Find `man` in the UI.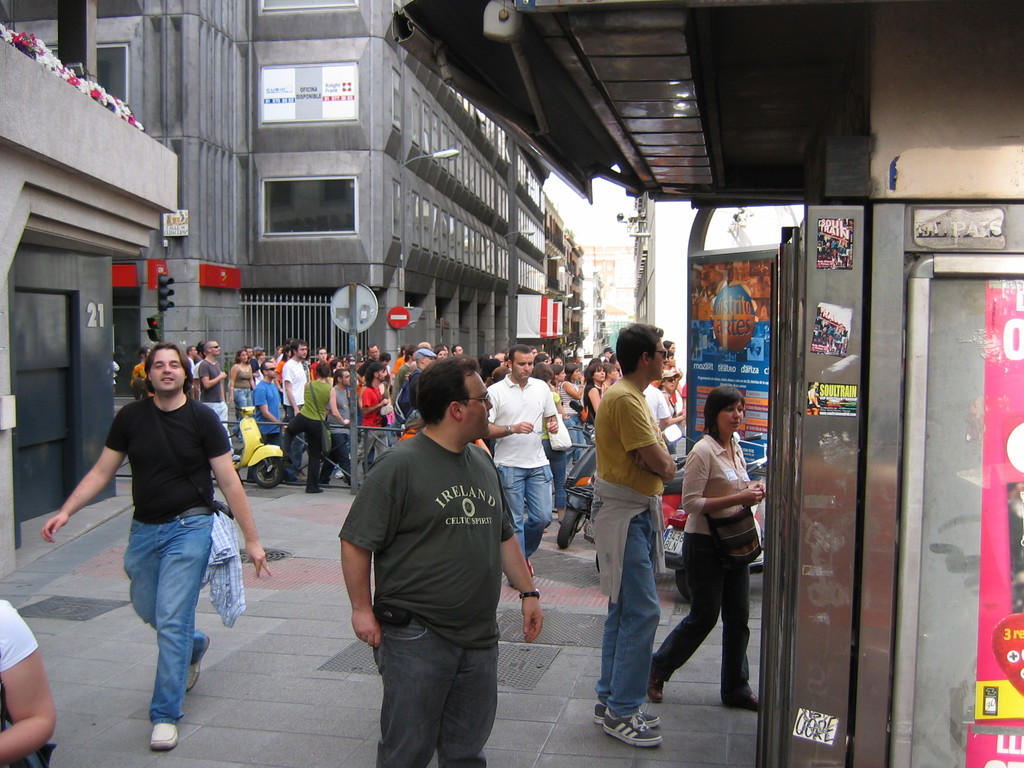
UI element at bbox=[451, 344, 463, 355].
